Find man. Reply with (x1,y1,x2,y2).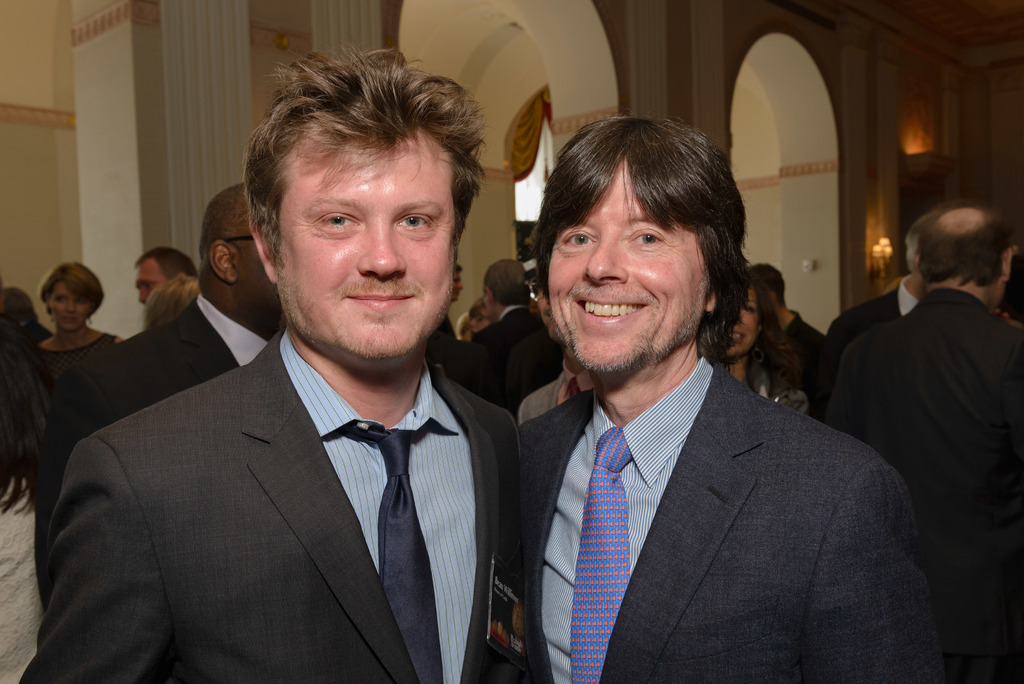
(754,263,829,424).
